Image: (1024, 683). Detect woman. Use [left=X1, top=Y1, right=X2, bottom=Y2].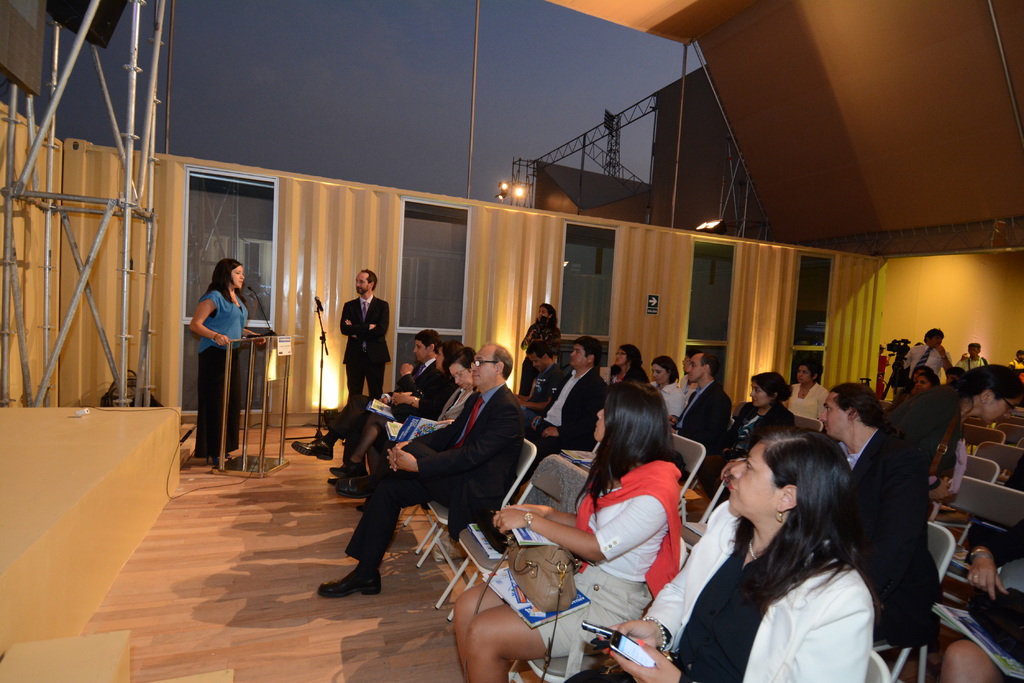
[left=705, top=366, right=789, bottom=492].
